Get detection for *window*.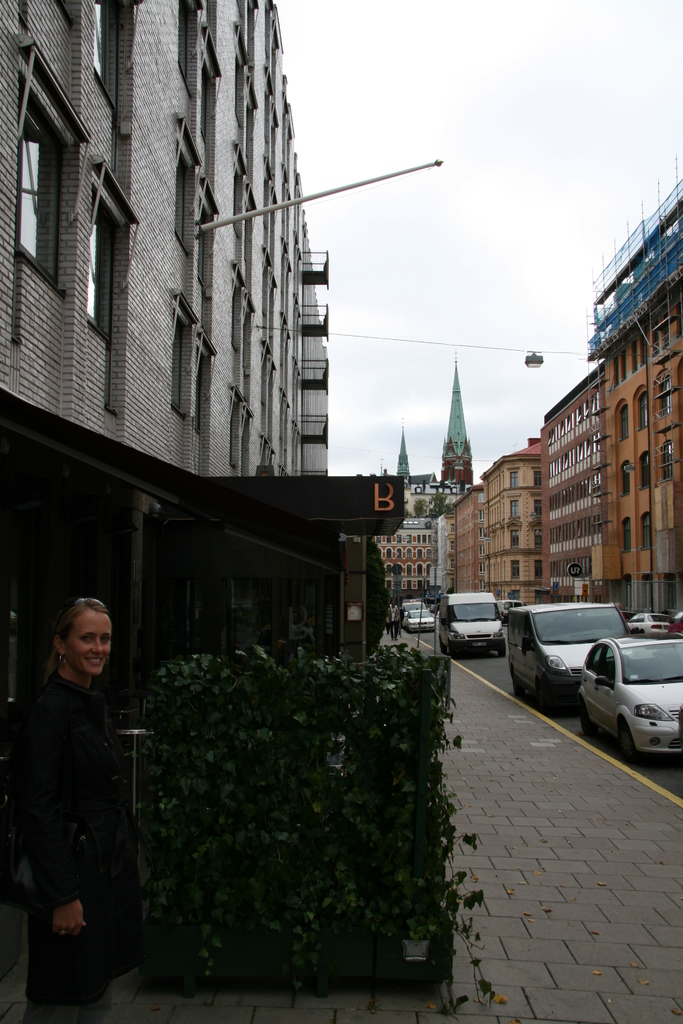
Detection: rect(509, 588, 522, 600).
